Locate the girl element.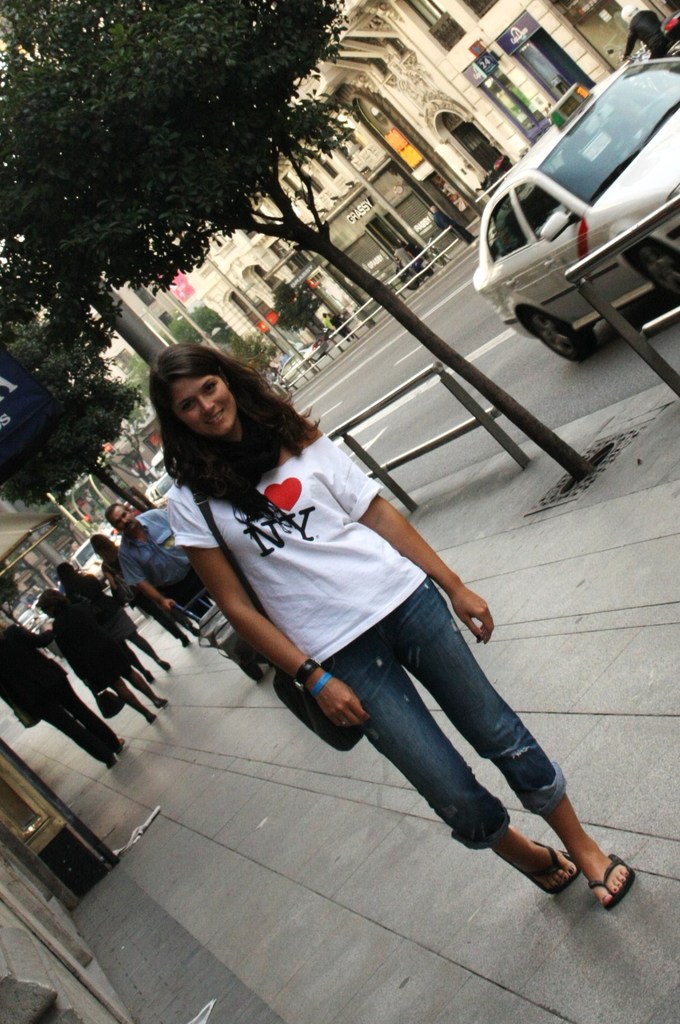
Element bbox: 144,332,634,913.
